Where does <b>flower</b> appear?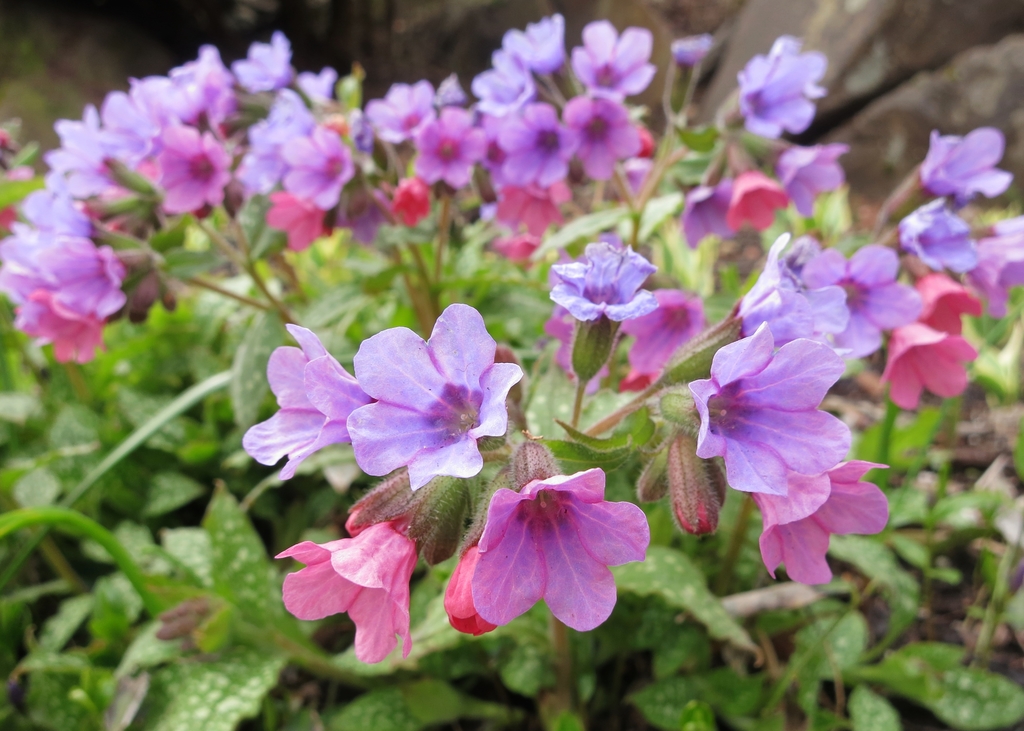
Appears at {"left": 924, "top": 272, "right": 982, "bottom": 334}.
